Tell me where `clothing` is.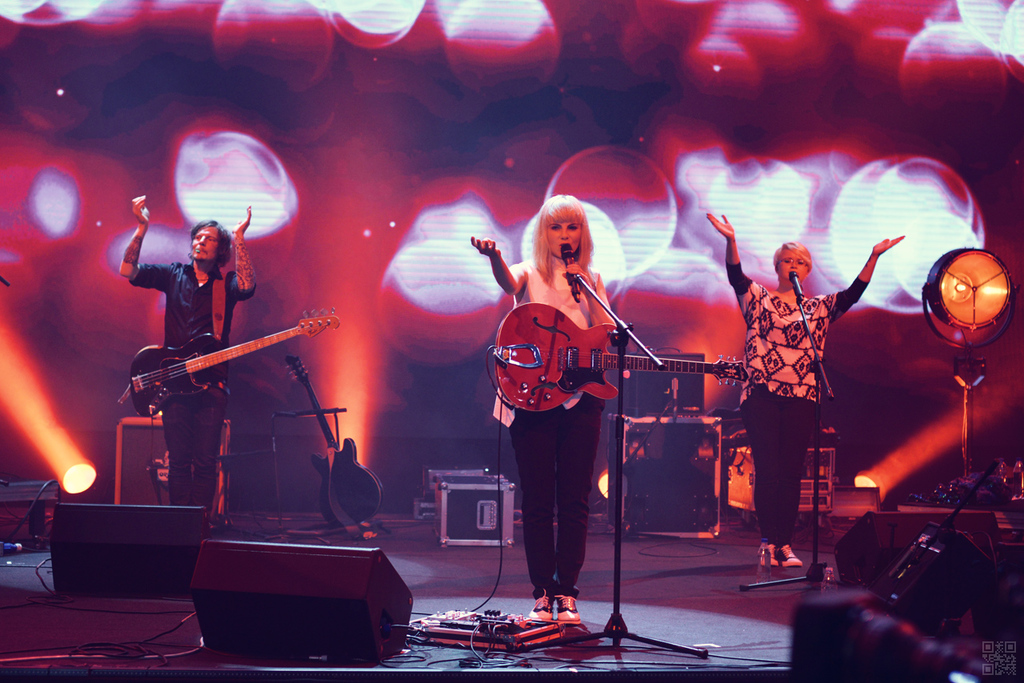
`clothing` is at {"left": 512, "top": 380, "right": 595, "bottom": 597}.
